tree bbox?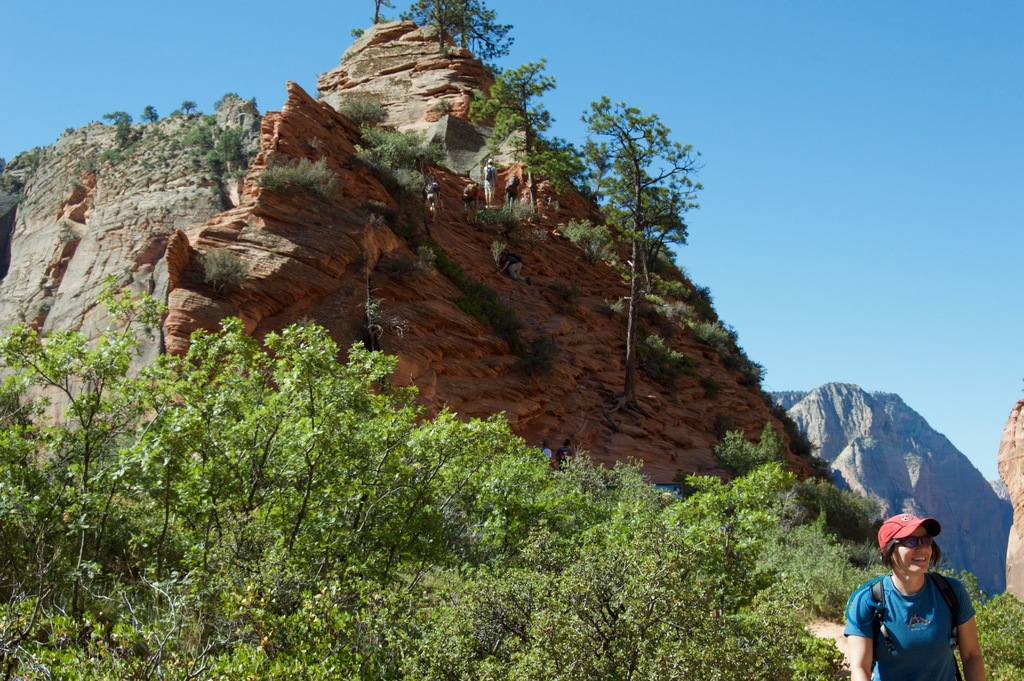
bbox=[209, 126, 248, 174]
